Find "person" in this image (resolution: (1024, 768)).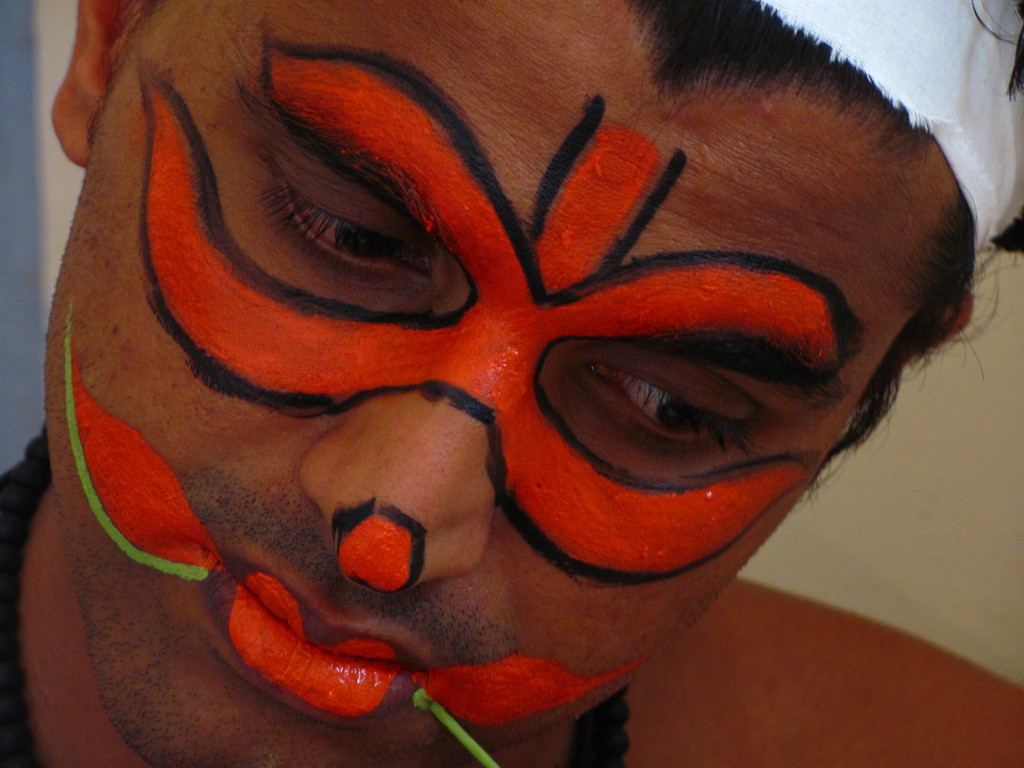
[left=14, top=0, right=998, bottom=726].
